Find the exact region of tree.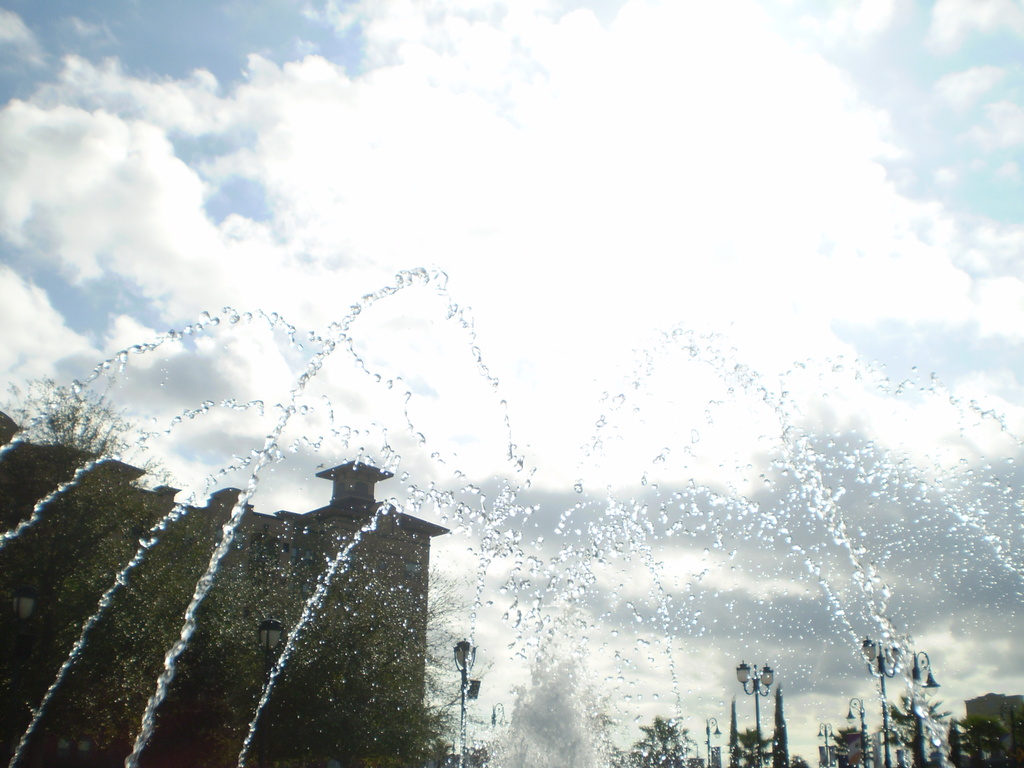
Exact region: region(731, 722, 789, 767).
